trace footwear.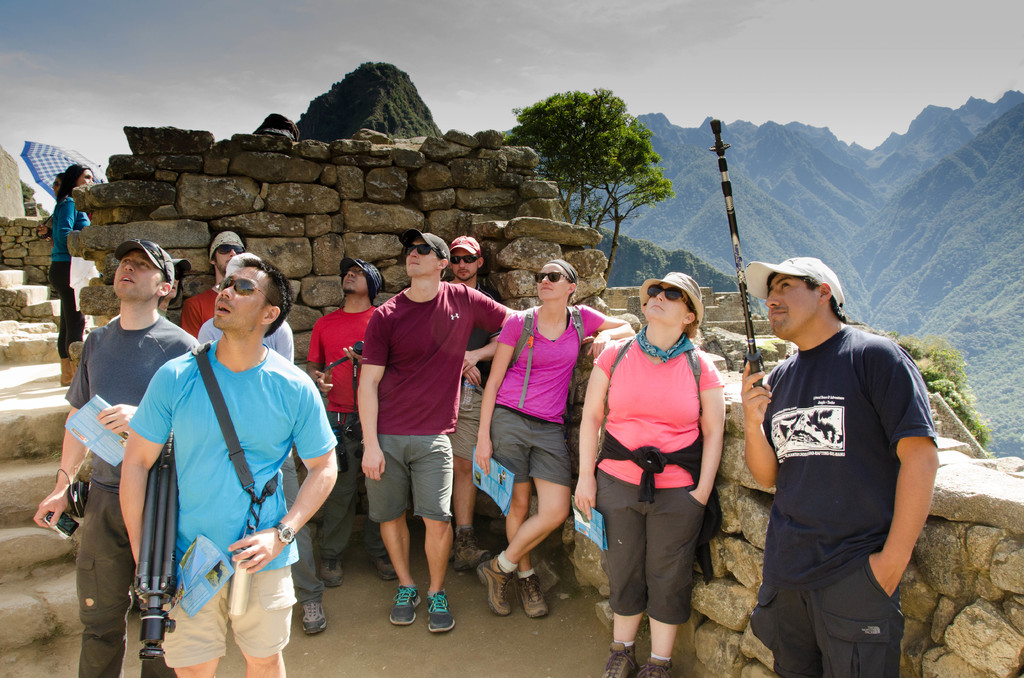
Traced to [left=299, top=597, right=329, bottom=634].
